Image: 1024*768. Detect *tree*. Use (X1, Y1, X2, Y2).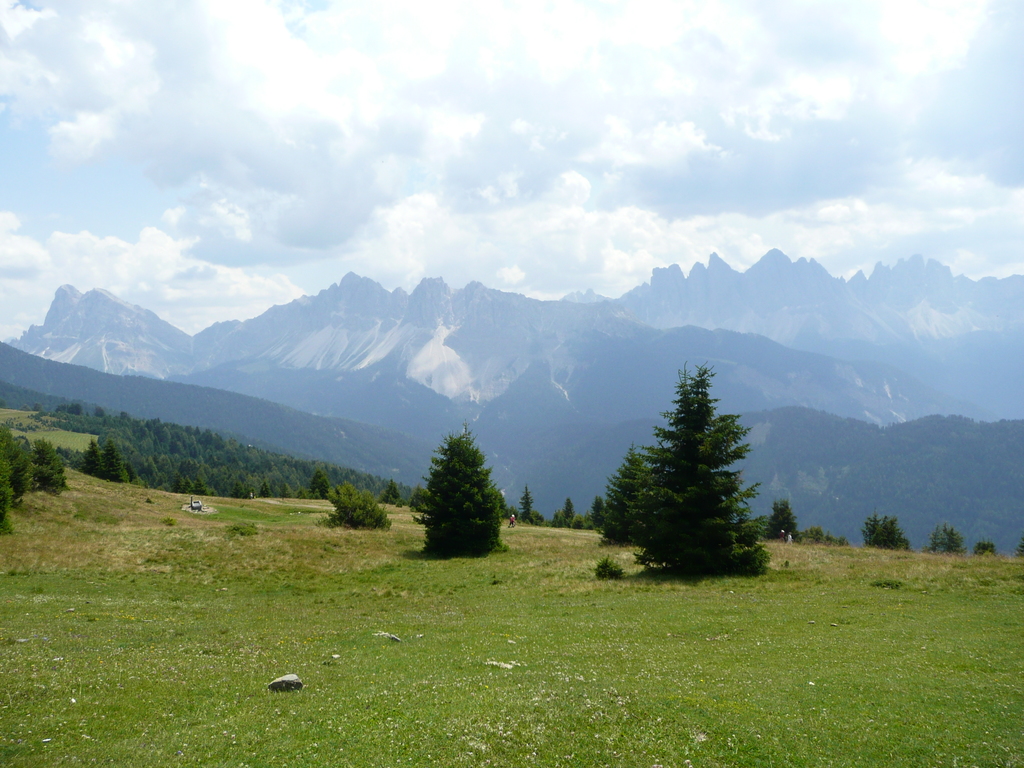
(863, 515, 910, 554).
